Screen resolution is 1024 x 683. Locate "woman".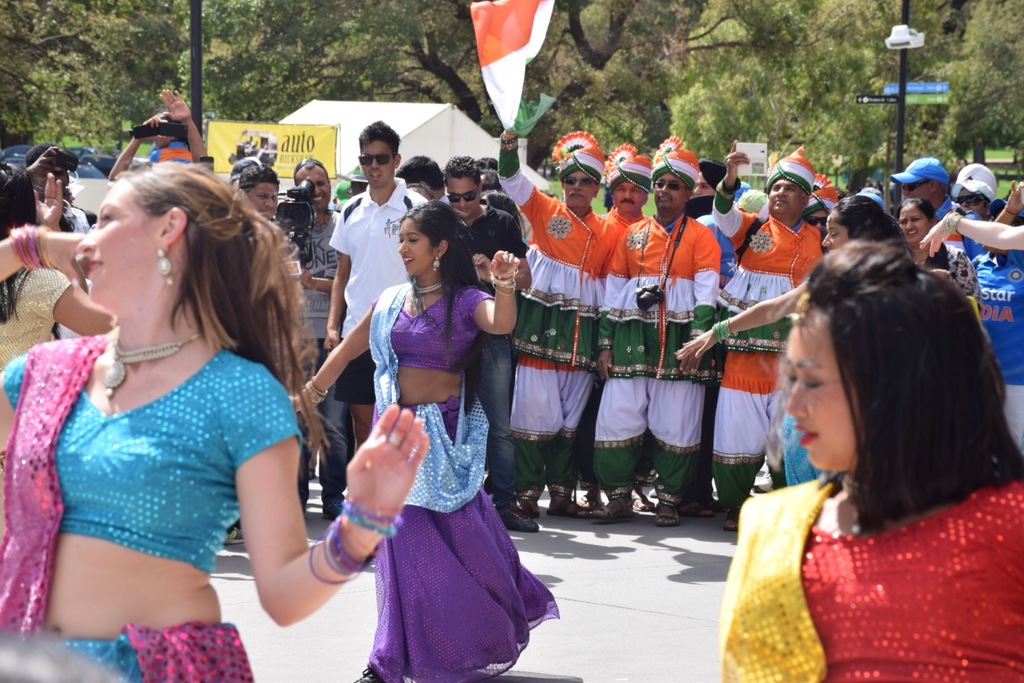
(668, 194, 921, 484).
